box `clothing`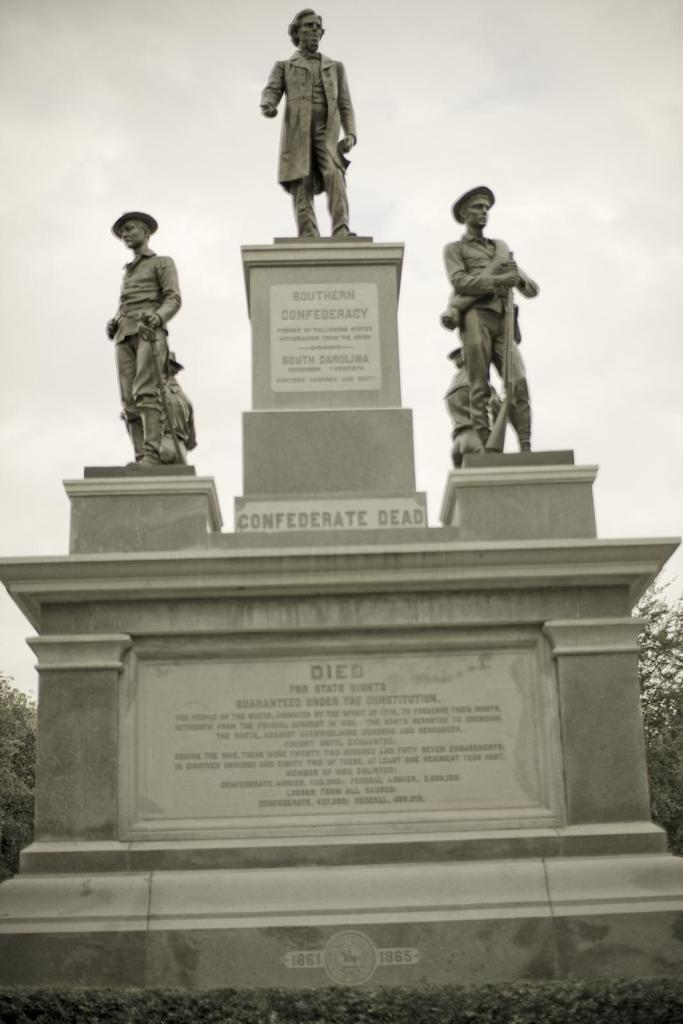
region(253, 24, 367, 211)
